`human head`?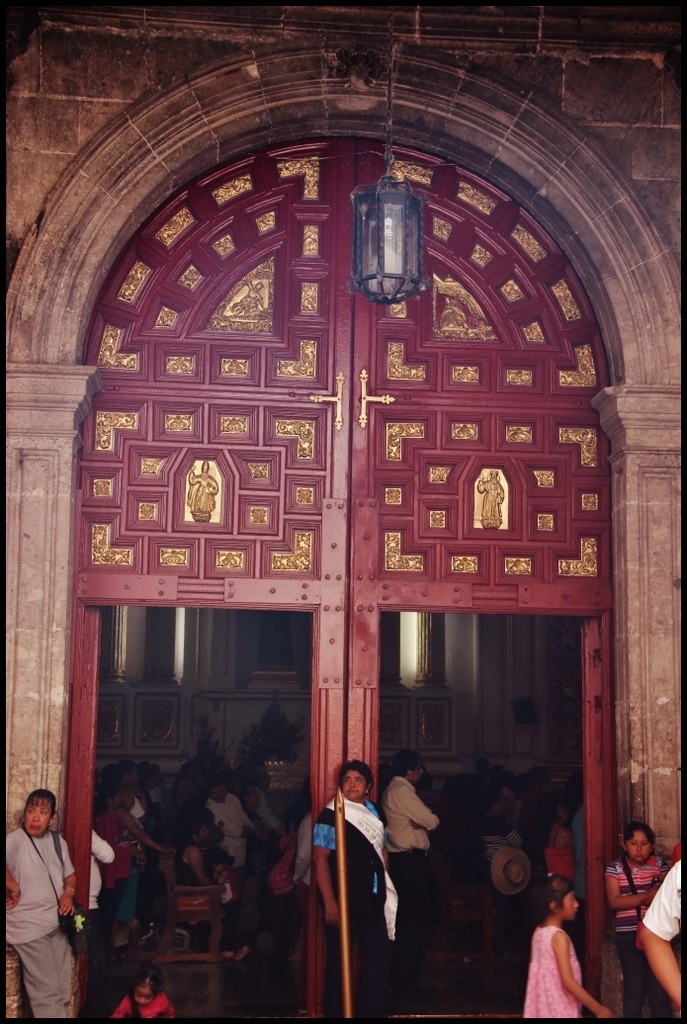
pyautogui.locateOnScreen(475, 757, 490, 777)
